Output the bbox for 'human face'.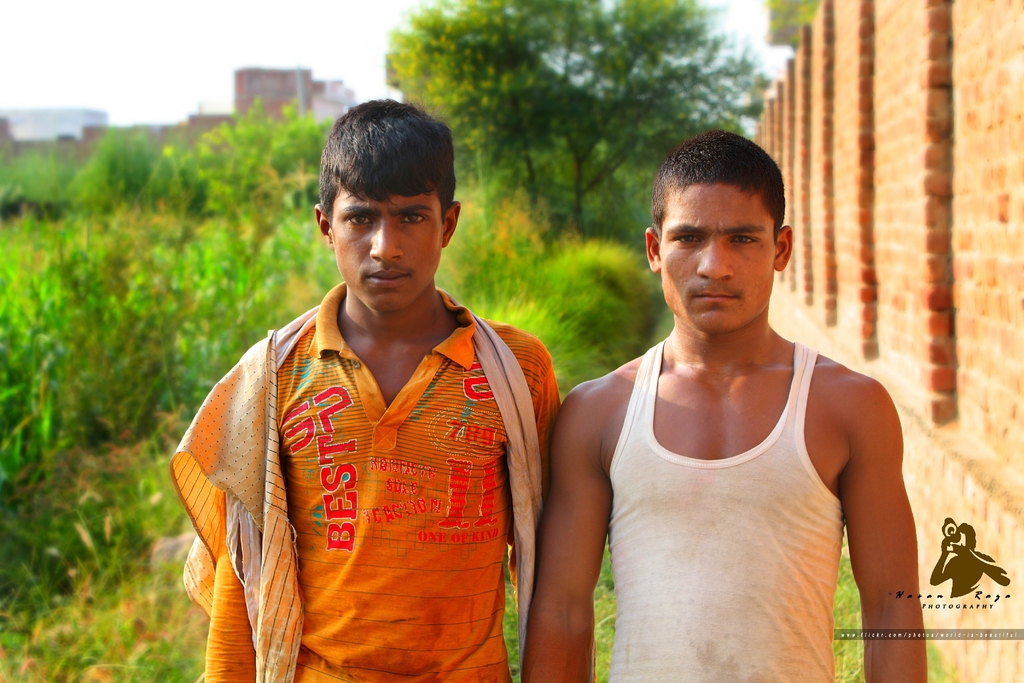
{"x1": 332, "y1": 186, "x2": 443, "y2": 309}.
